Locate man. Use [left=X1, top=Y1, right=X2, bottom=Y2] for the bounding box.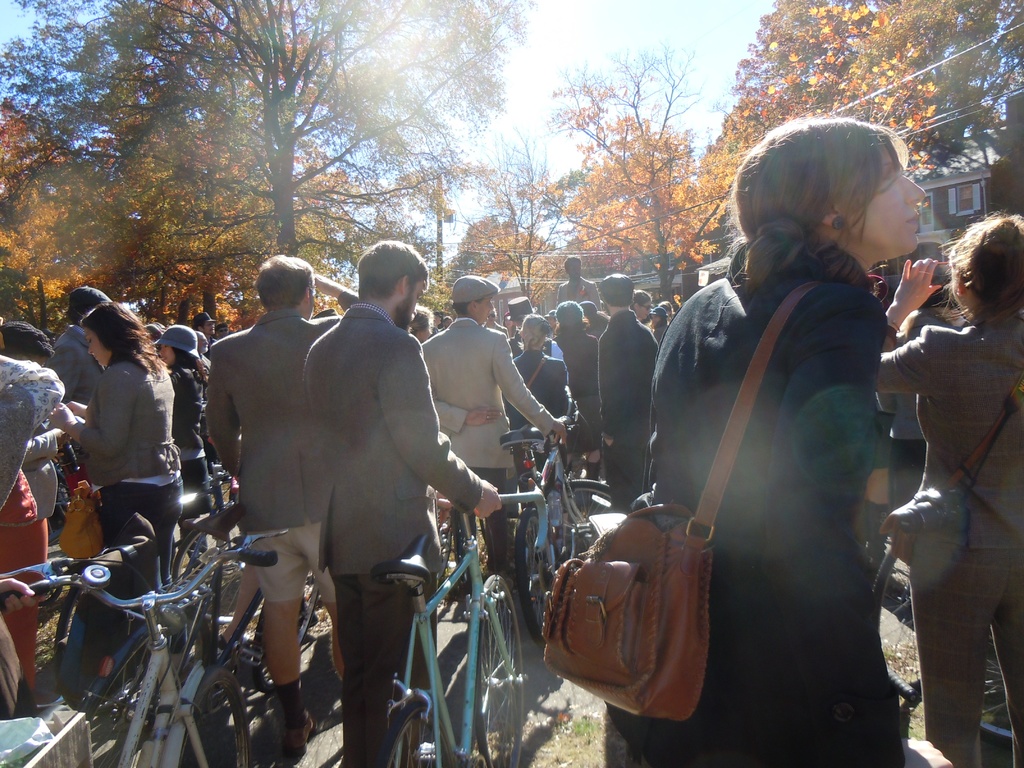
[left=411, top=301, right=435, bottom=337].
